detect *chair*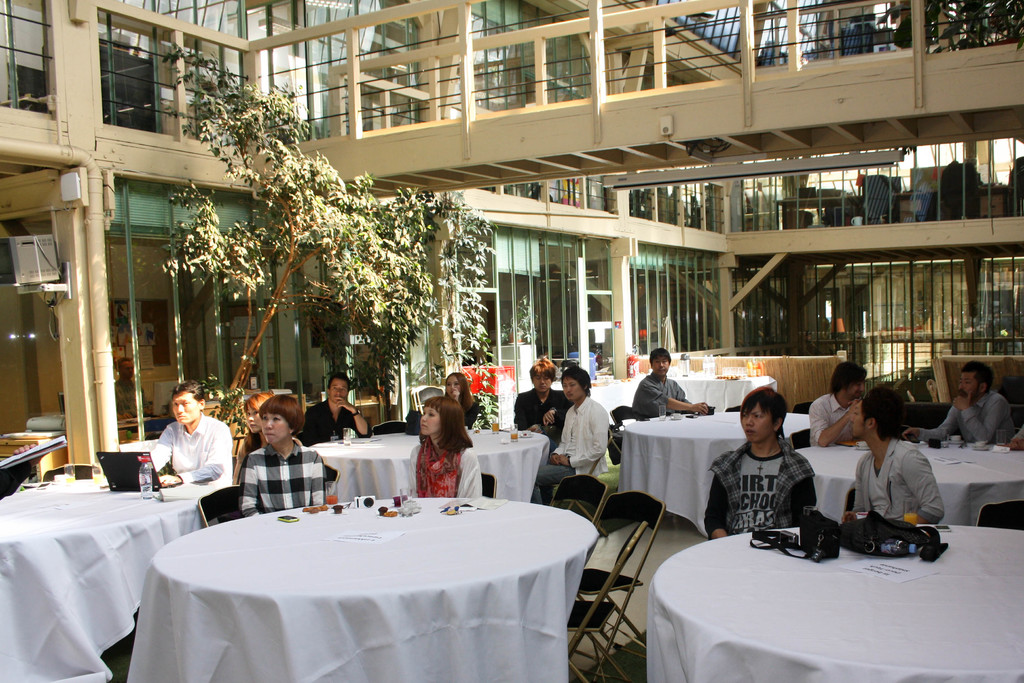
40/462/101/484
